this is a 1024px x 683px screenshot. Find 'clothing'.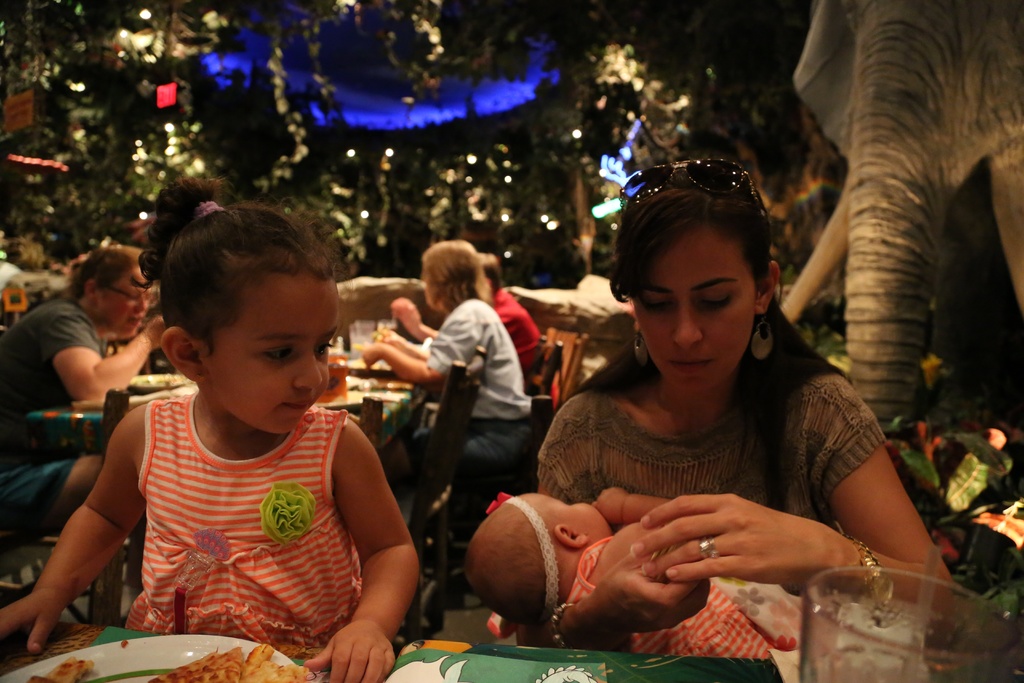
Bounding box: x1=0, y1=298, x2=108, y2=530.
